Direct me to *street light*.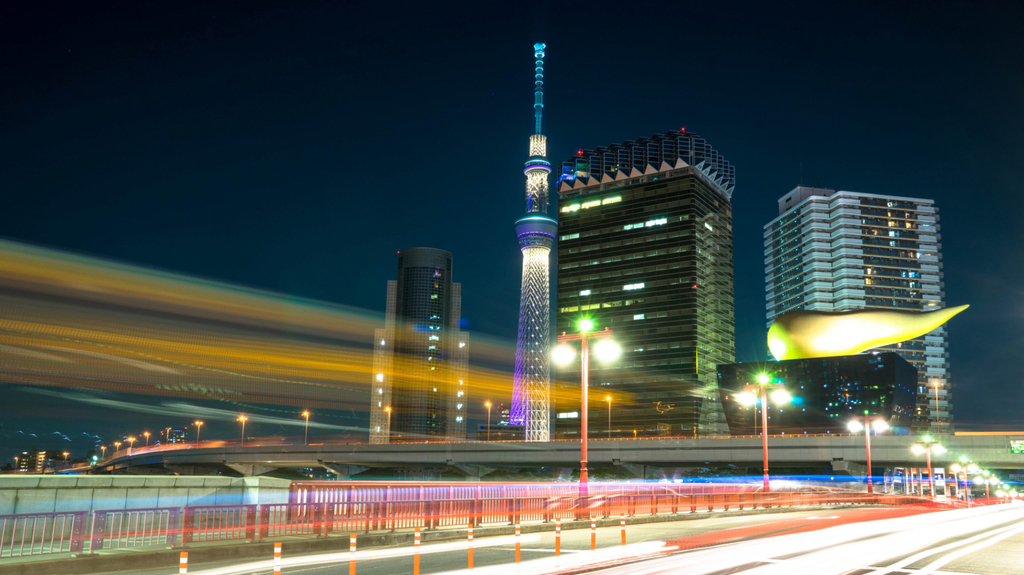
Direction: bbox(996, 475, 1009, 498).
